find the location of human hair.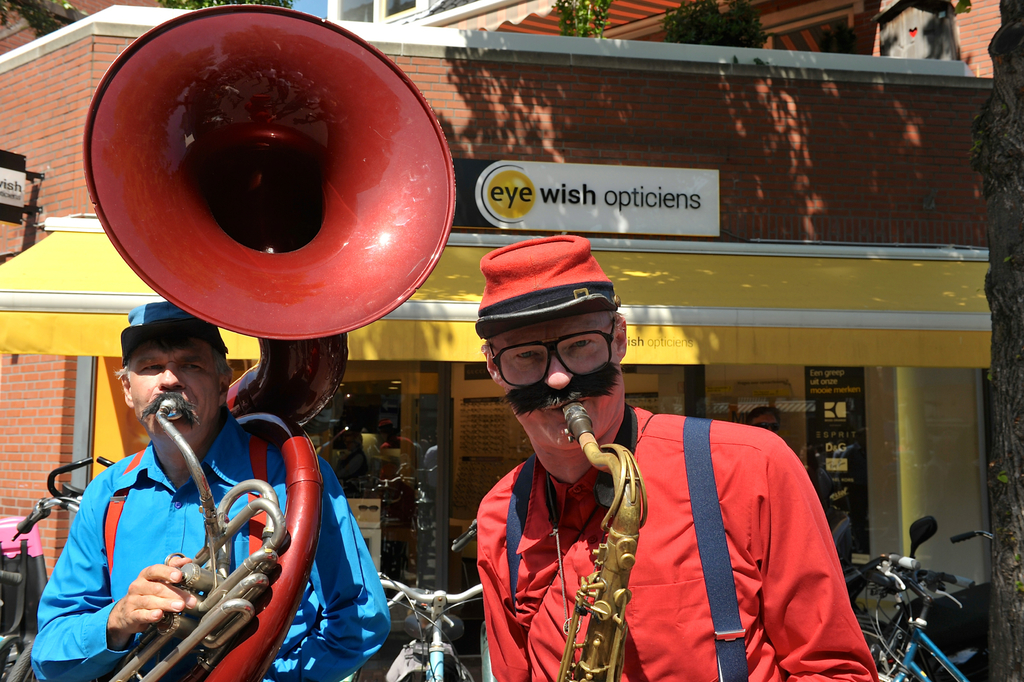
Location: BBox(113, 328, 242, 374).
